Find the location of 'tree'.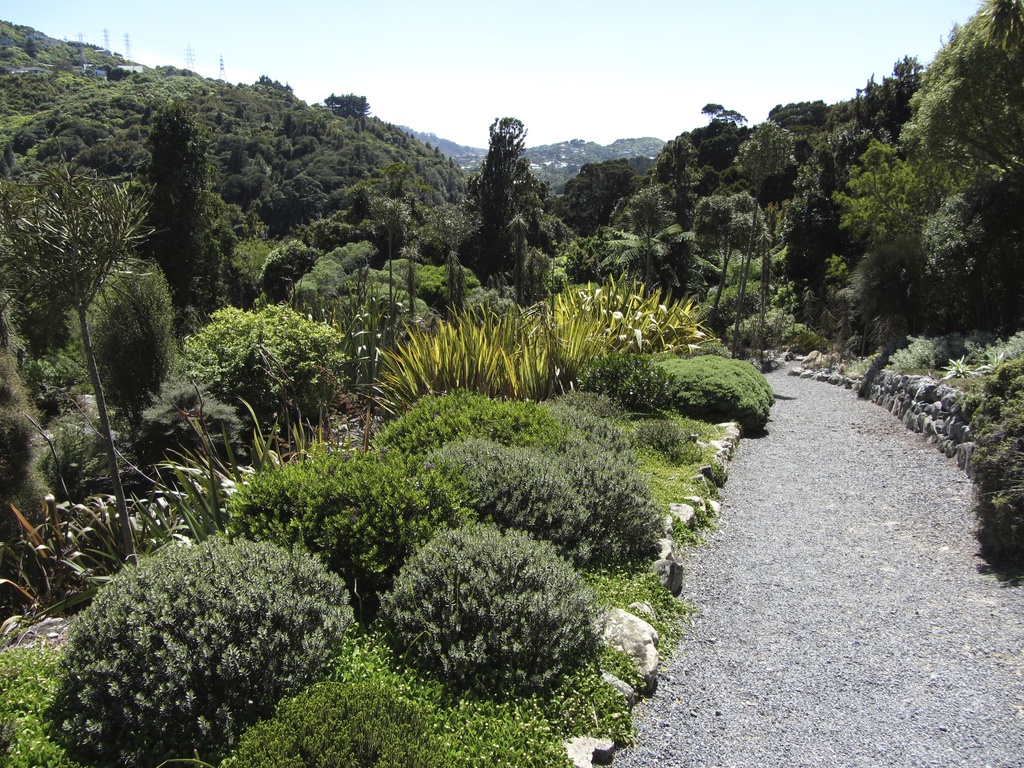
Location: 80, 262, 166, 455.
